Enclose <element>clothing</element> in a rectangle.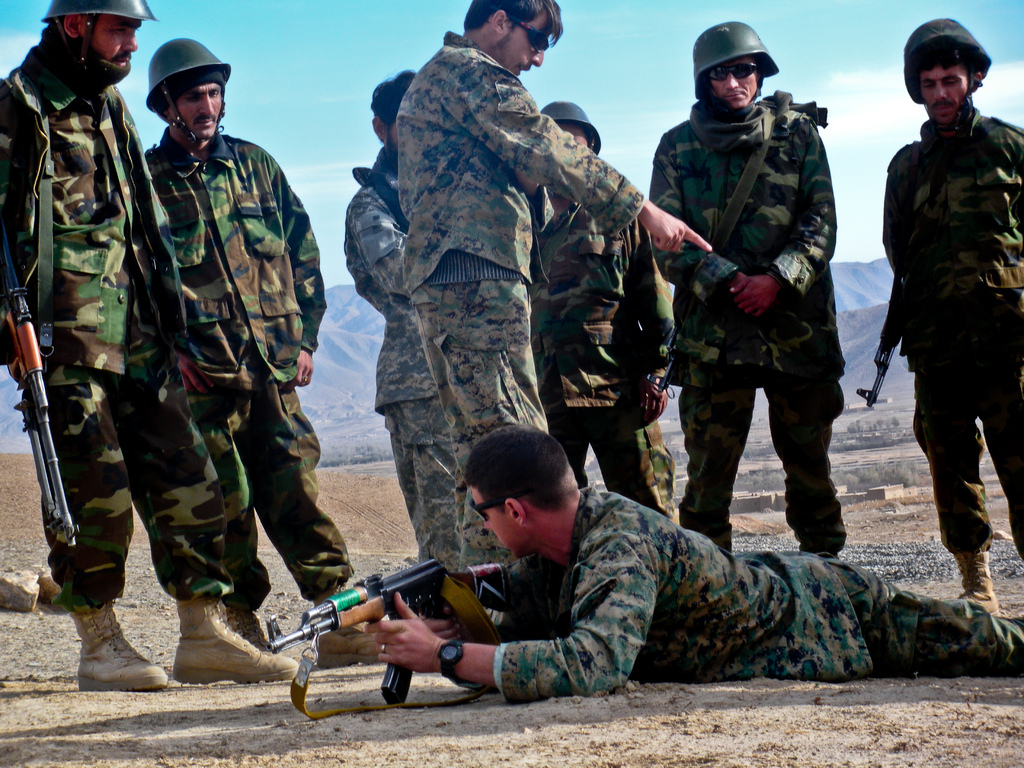
bbox=[146, 124, 356, 616].
